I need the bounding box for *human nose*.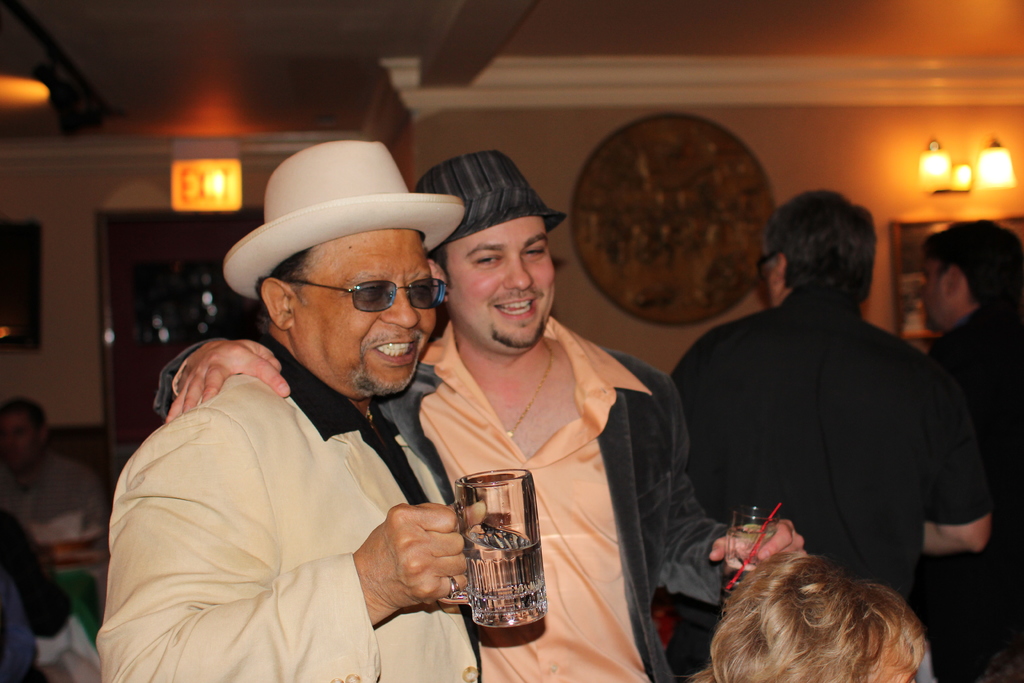
Here it is: <bbox>380, 281, 420, 329</bbox>.
